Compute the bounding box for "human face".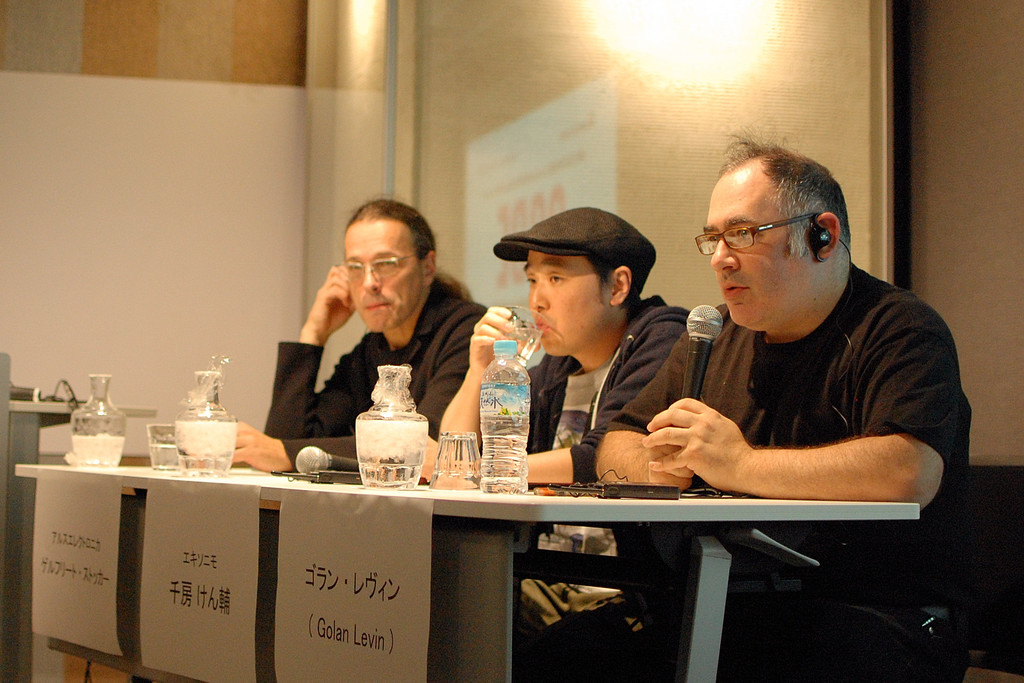
[522,251,609,354].
